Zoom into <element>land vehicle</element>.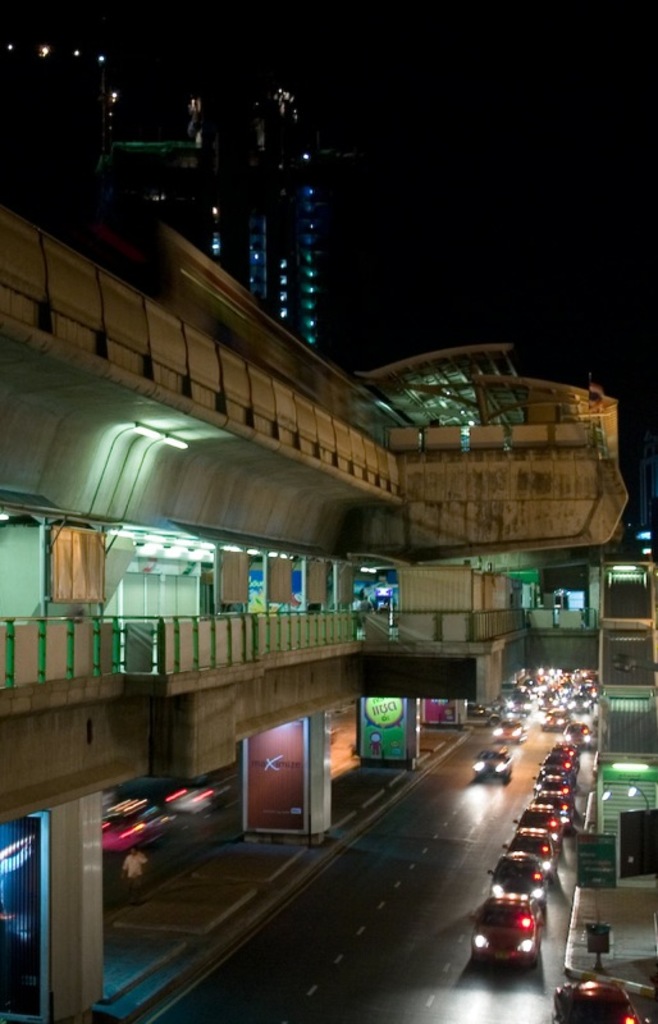
Zoom target: [513, 684, 533, 703].
